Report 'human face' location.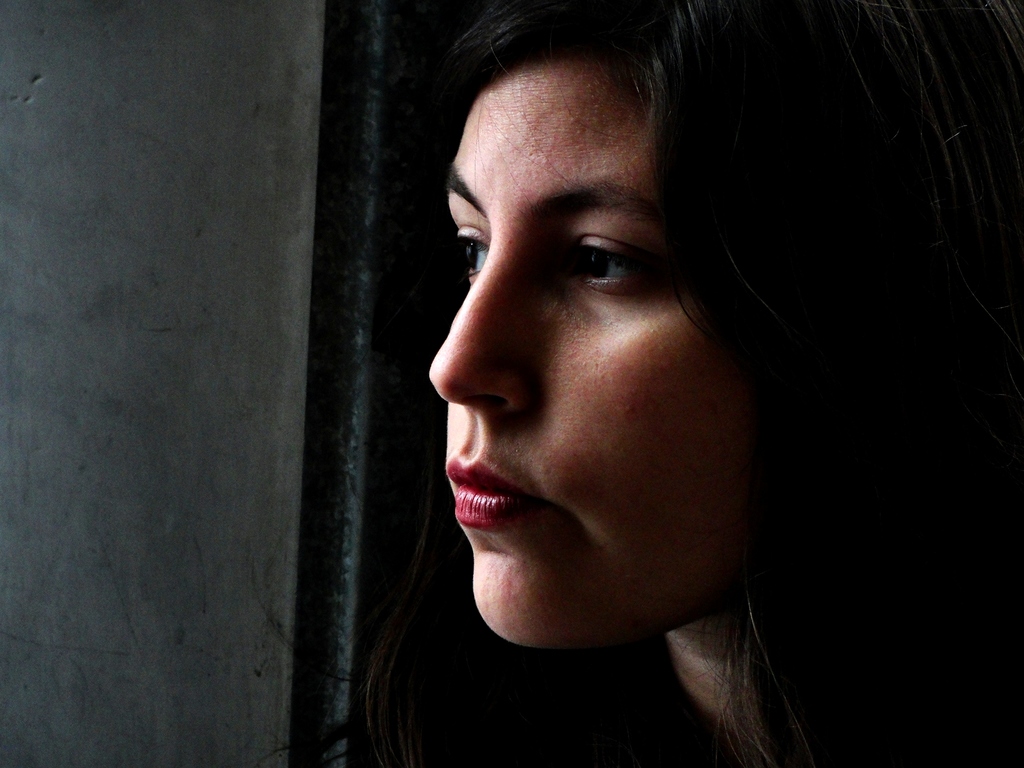
Report: [422, 45, 762, 659].
